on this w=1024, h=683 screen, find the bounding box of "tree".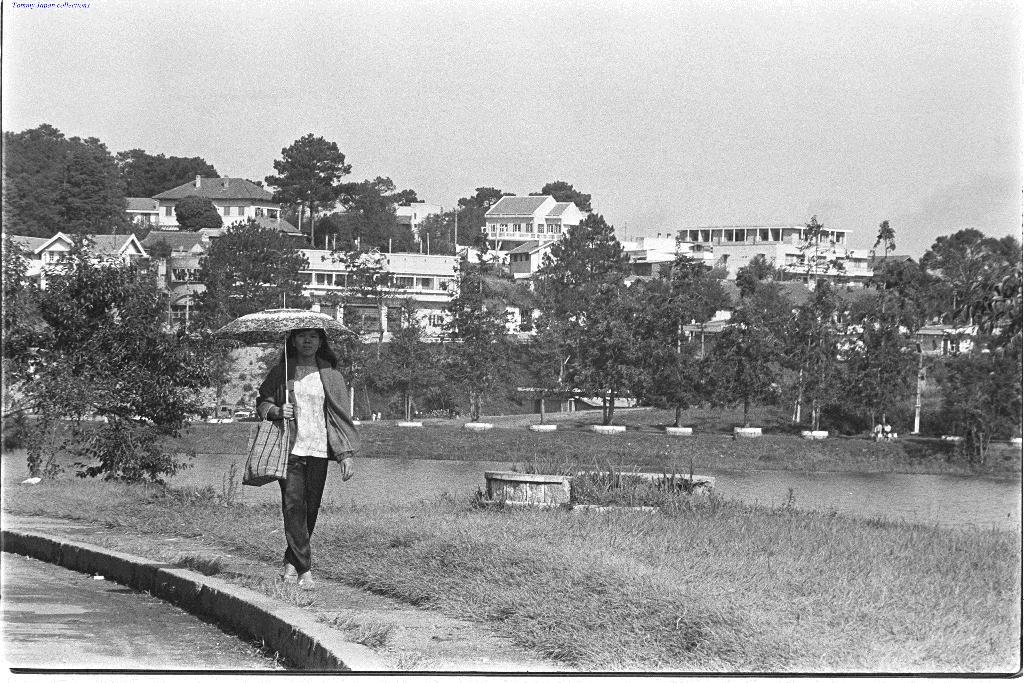
Bounding box: bbox=(740, 256, 774, 281).
